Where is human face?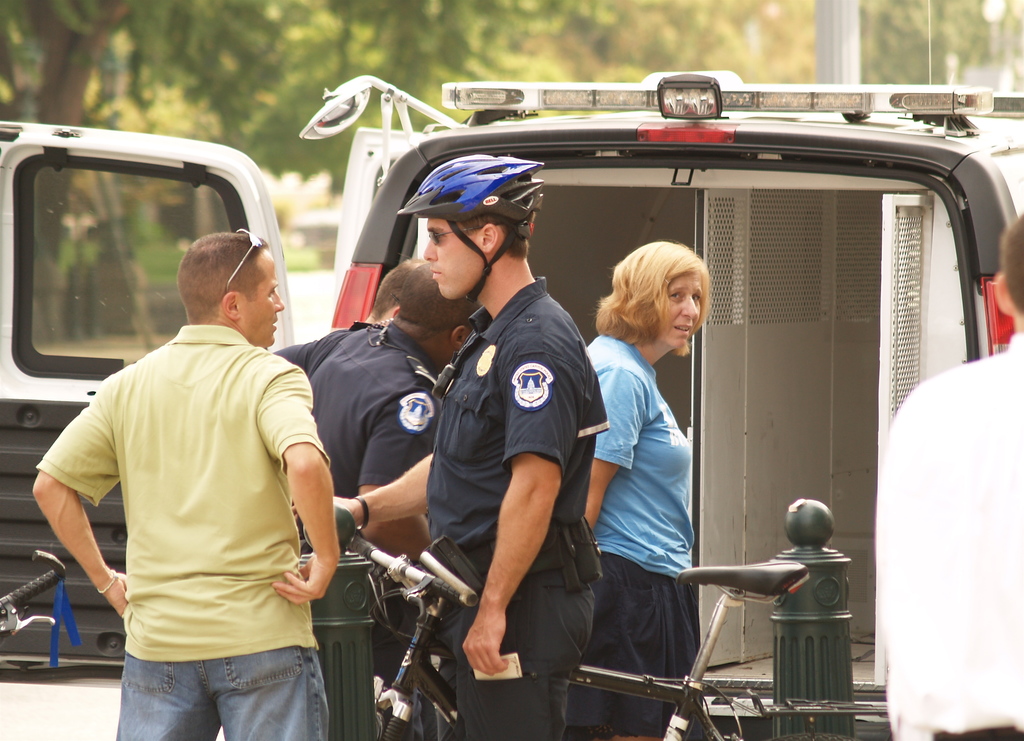
240:262:284:347.
